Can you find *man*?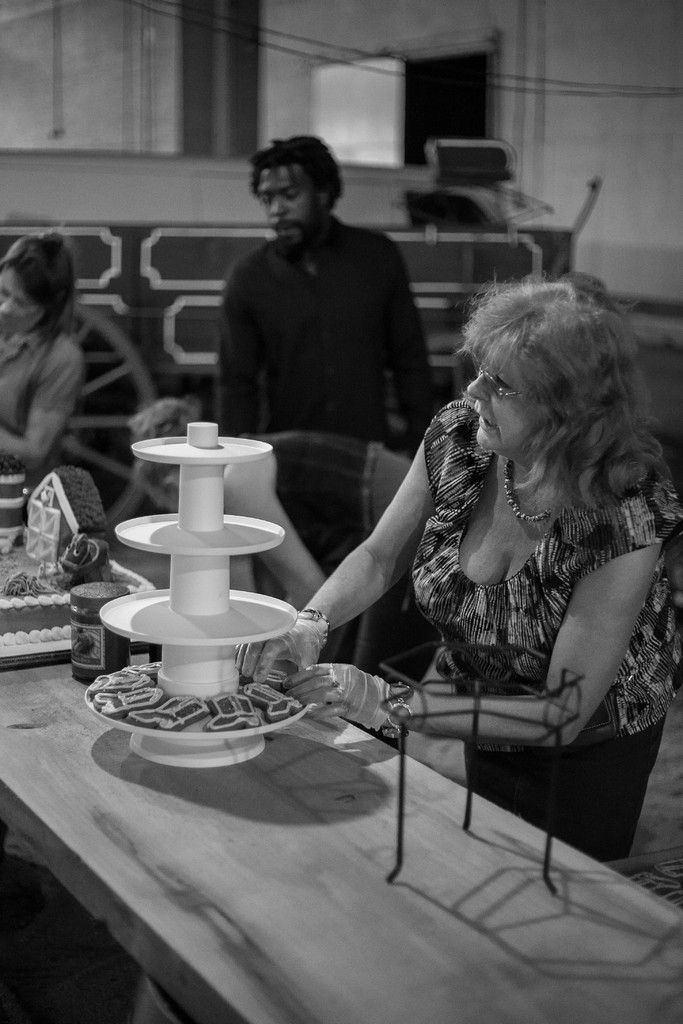
Yes, bounding box: left=215, top=125, right=436, bottom=456.
